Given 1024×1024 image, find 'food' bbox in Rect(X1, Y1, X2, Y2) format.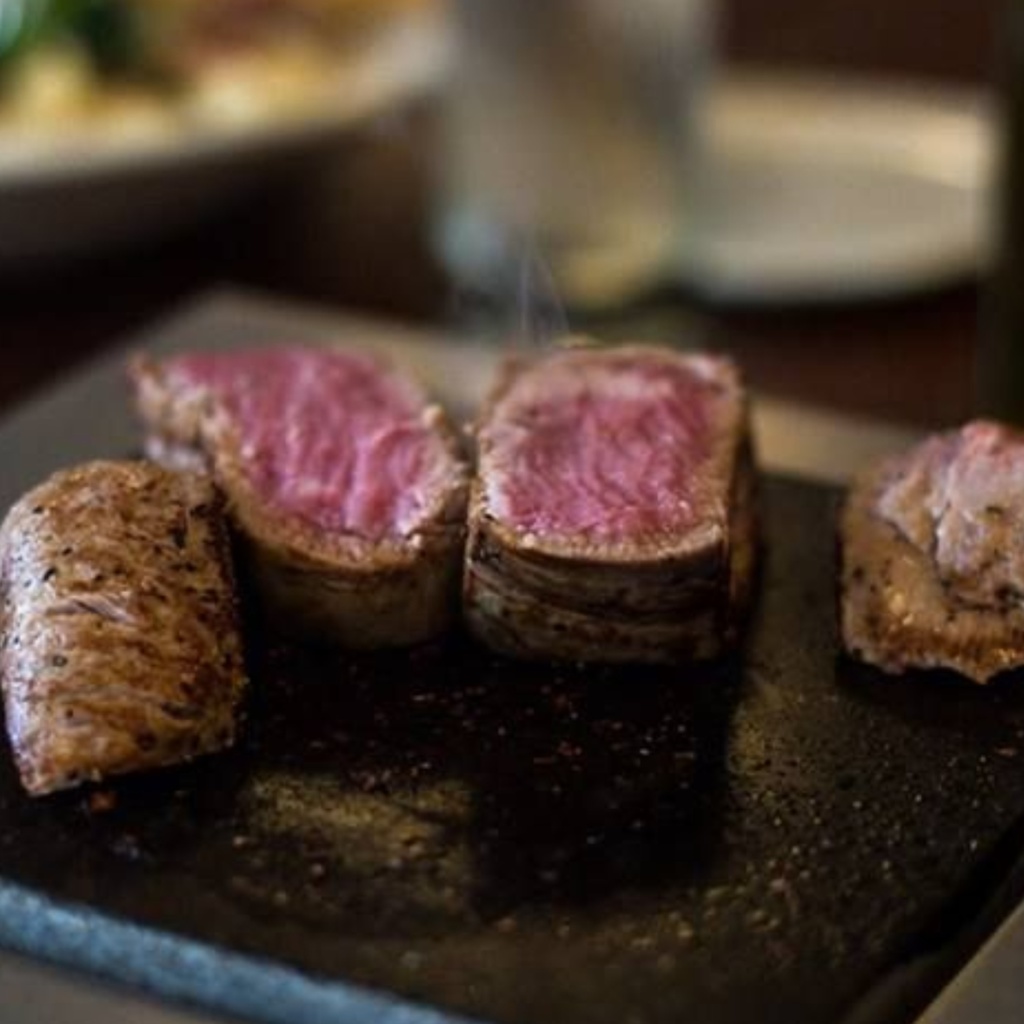
Rect(849, 419, 1022, 682).
